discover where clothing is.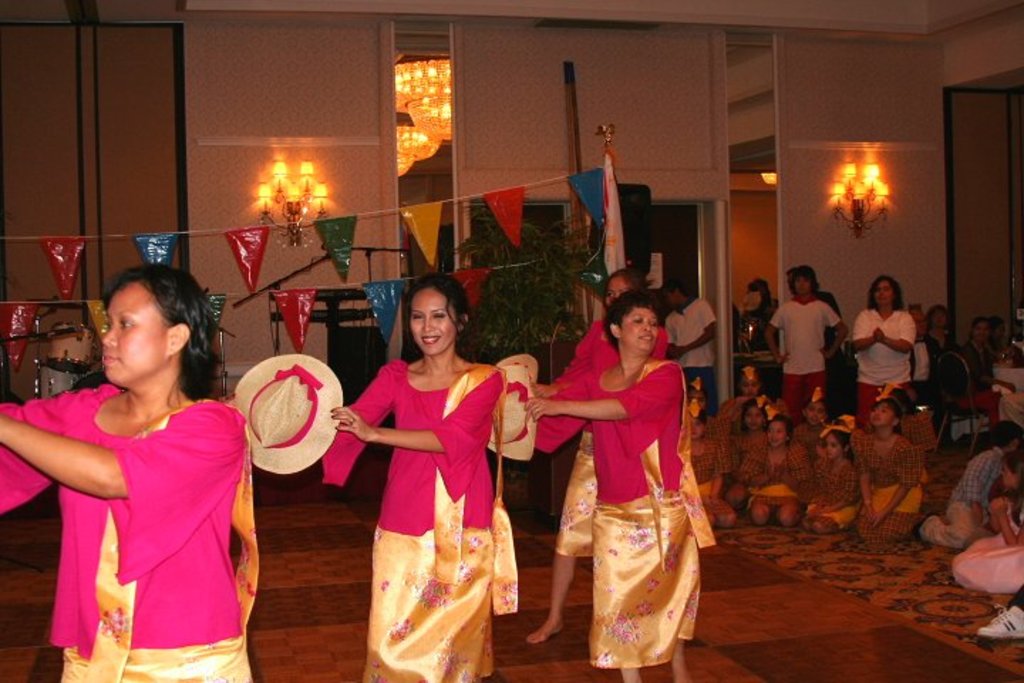
Discovered at 350,346,511,646.
